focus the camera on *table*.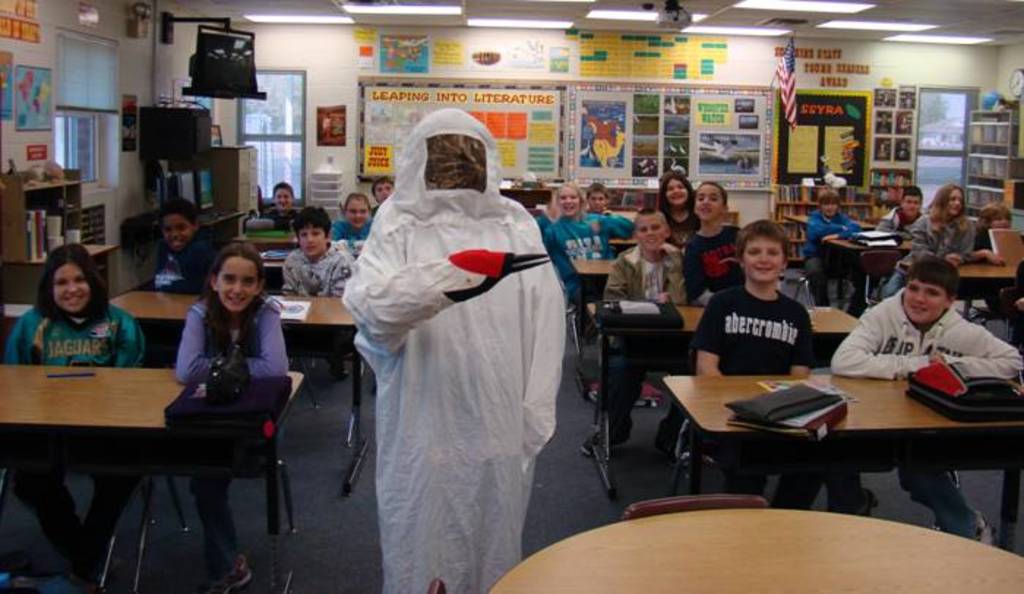
Focus region: detection(502, 187, 551, 206).
